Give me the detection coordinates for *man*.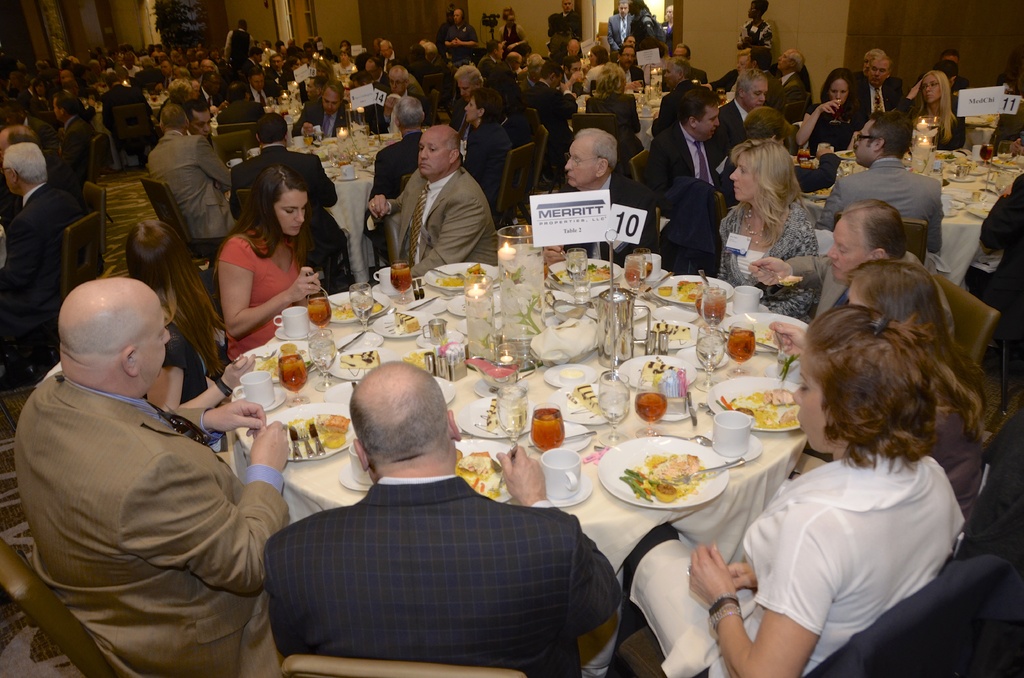
locate(660, 45, 696, 92).
